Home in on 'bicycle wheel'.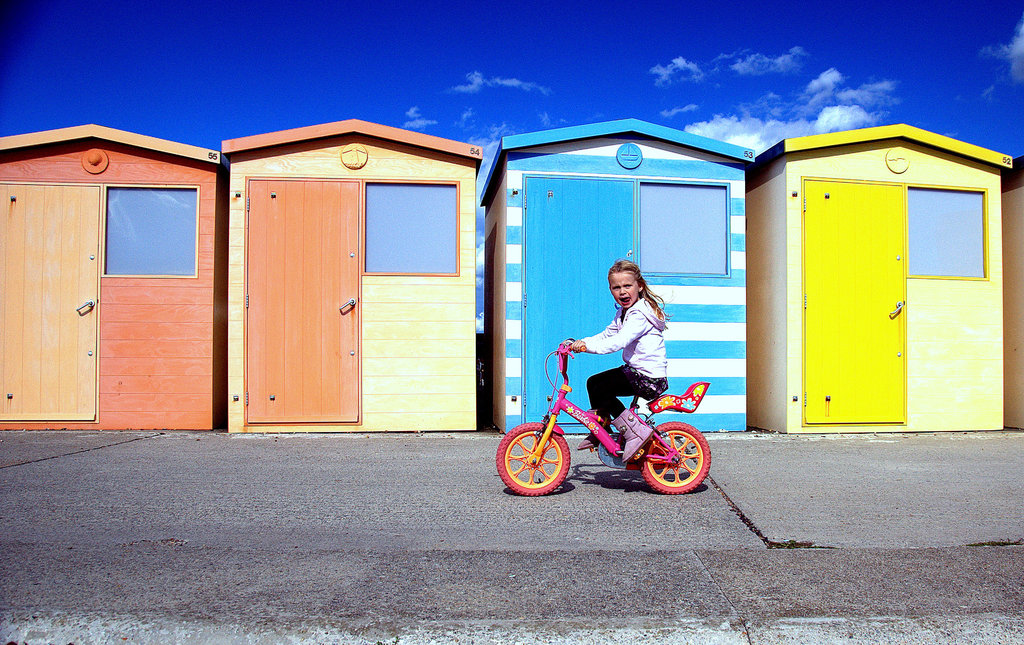
Homed in at 637, 420, 710, 496.
